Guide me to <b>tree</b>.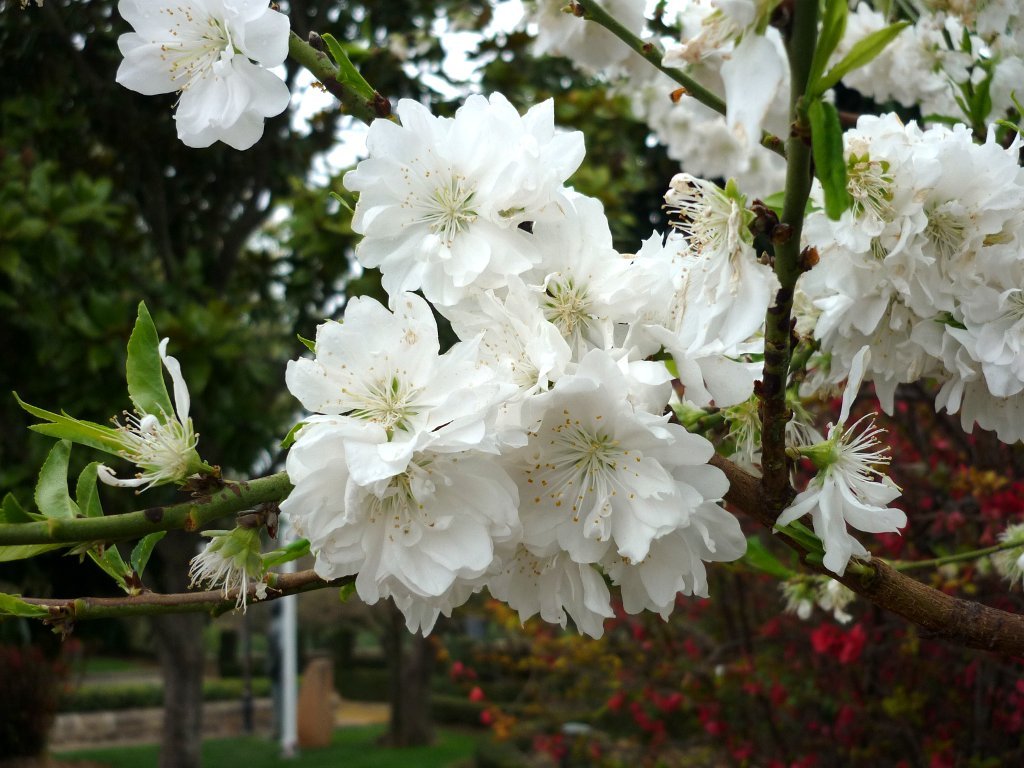
Guidance: bbox=(0, 0, 1014, 645).
